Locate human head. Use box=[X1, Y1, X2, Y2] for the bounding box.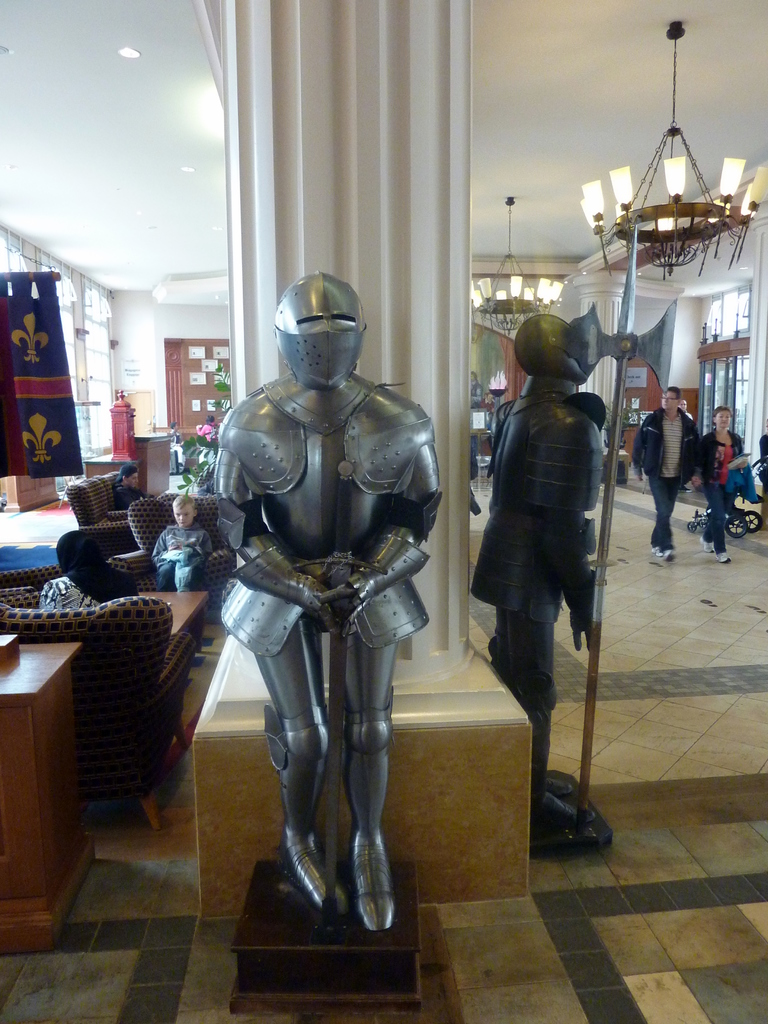
box=[169, 497, 193, 524].
